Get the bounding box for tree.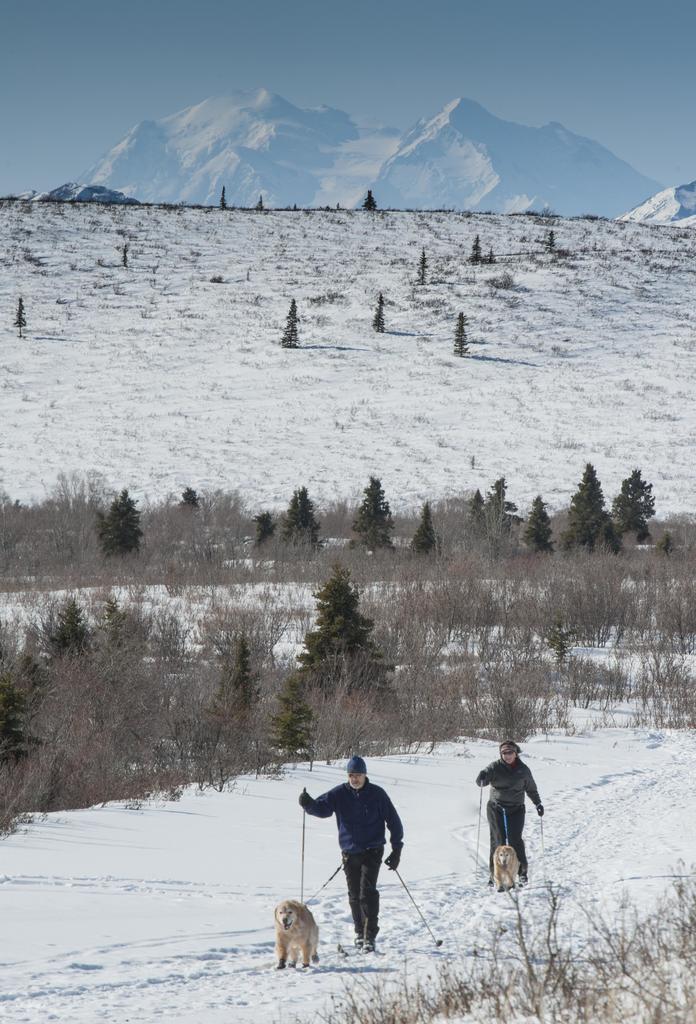
locate(477, 237, 479, 264).
